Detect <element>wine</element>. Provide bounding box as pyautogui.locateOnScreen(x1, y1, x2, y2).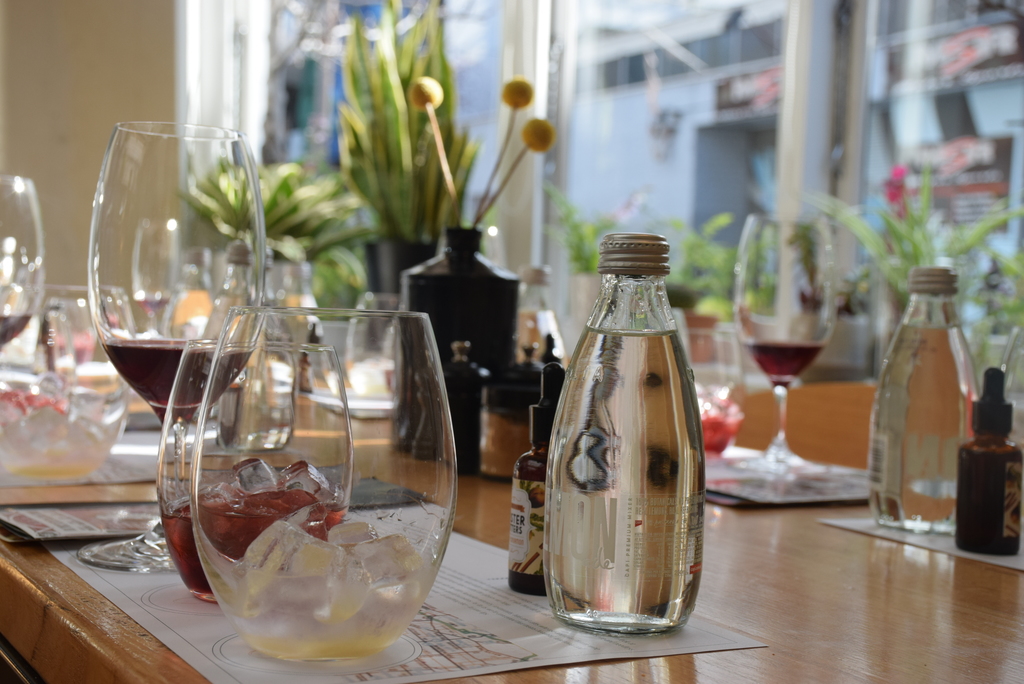
pyautogui.locateOnScreen(105, 336, 250, 424).
